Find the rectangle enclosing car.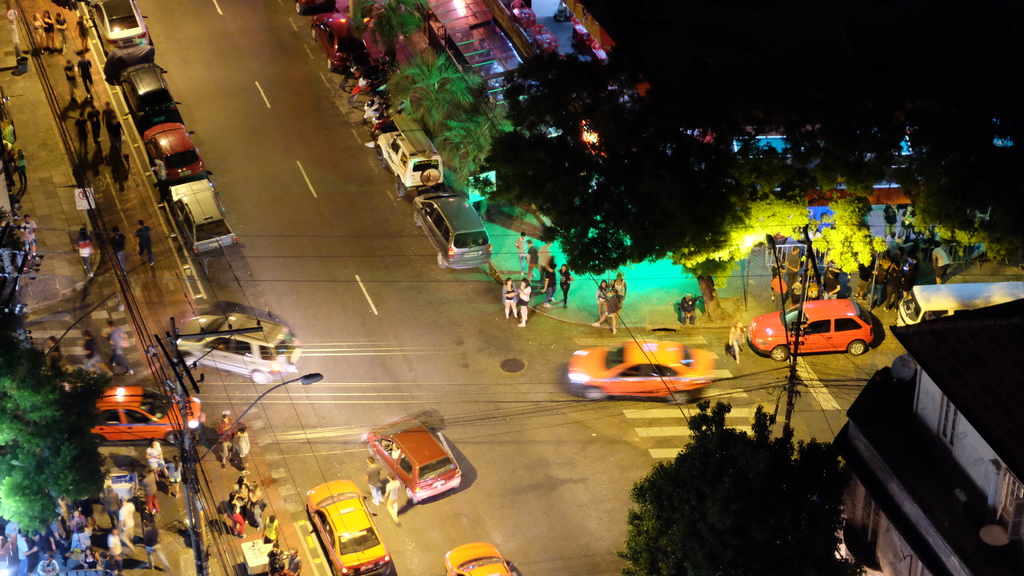
<bbox>372, 125, 449, 198</bbox>.
